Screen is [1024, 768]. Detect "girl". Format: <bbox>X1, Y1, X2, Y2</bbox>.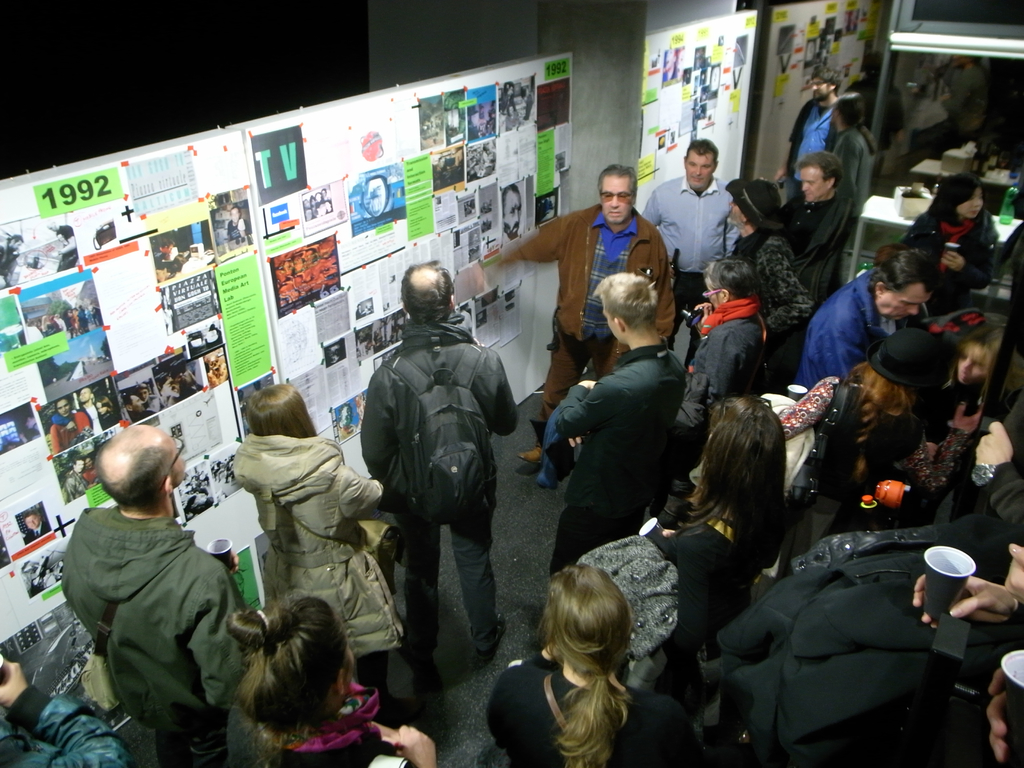
<bbox>687, 249, 778, 438</bbox>.
